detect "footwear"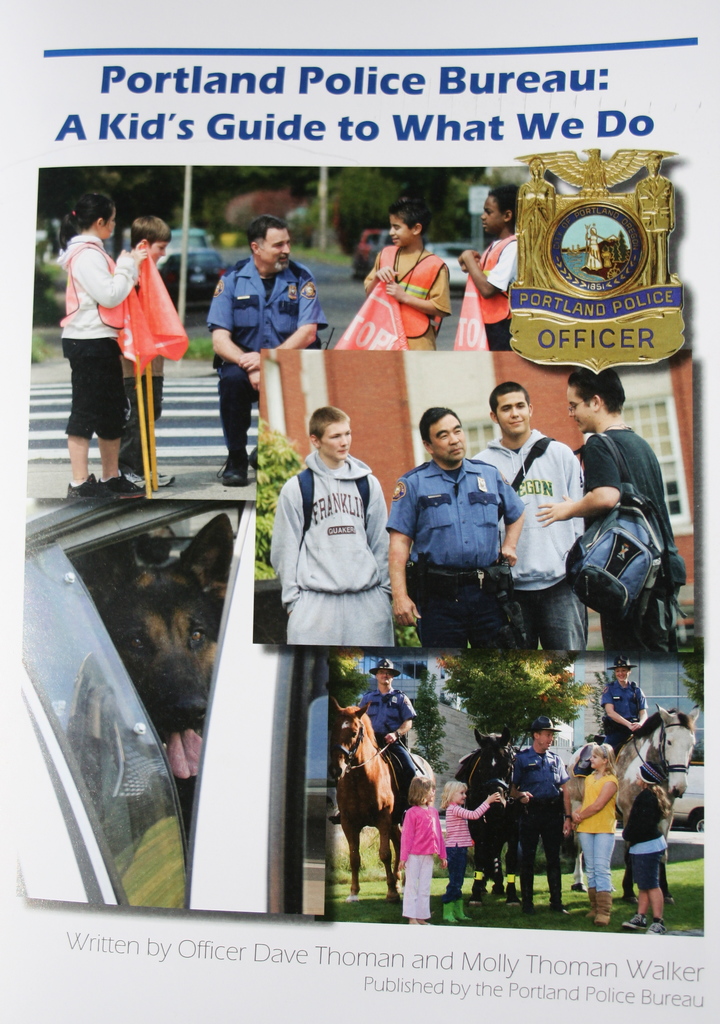
468, 885, 486, 906
